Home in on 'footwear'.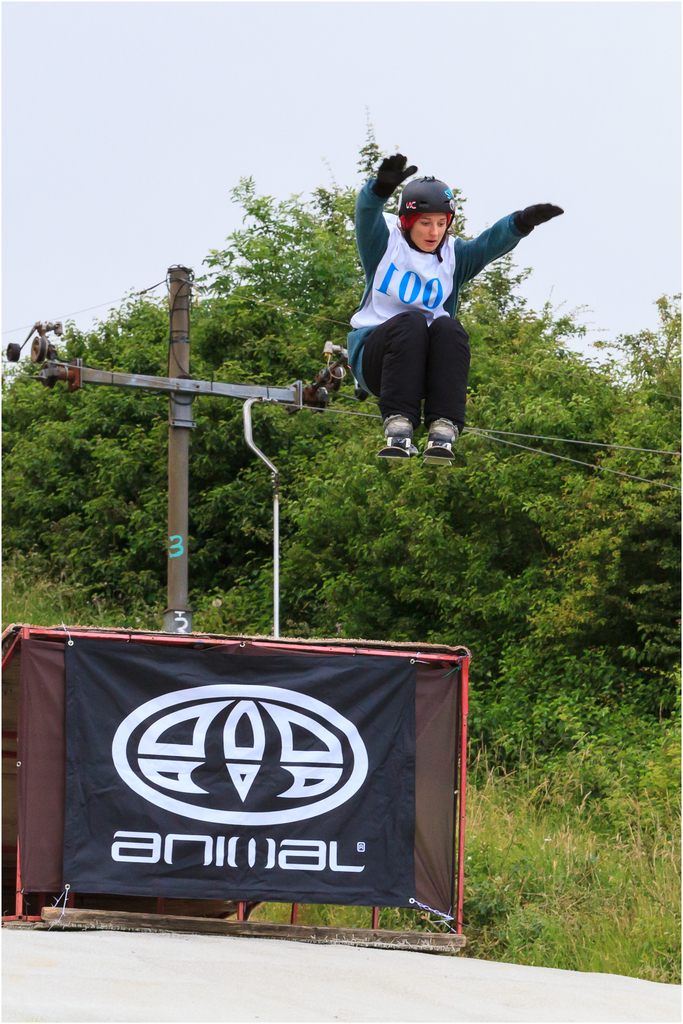
Homed in at [left=375, top=415, right=421, bottom=463].
